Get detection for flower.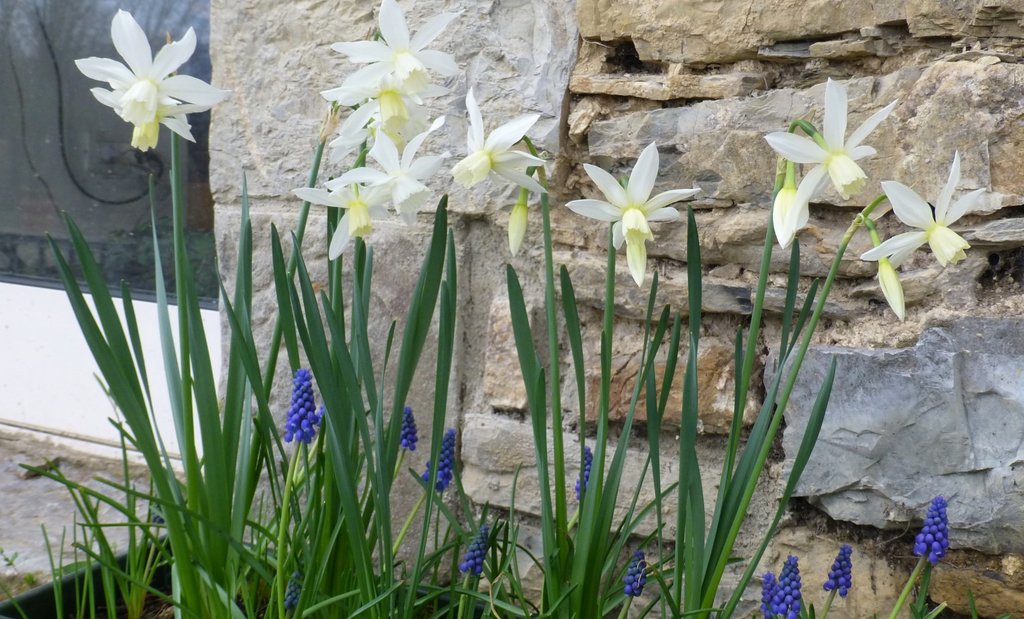
Detection: select_region(451, 86, 548, 195).
